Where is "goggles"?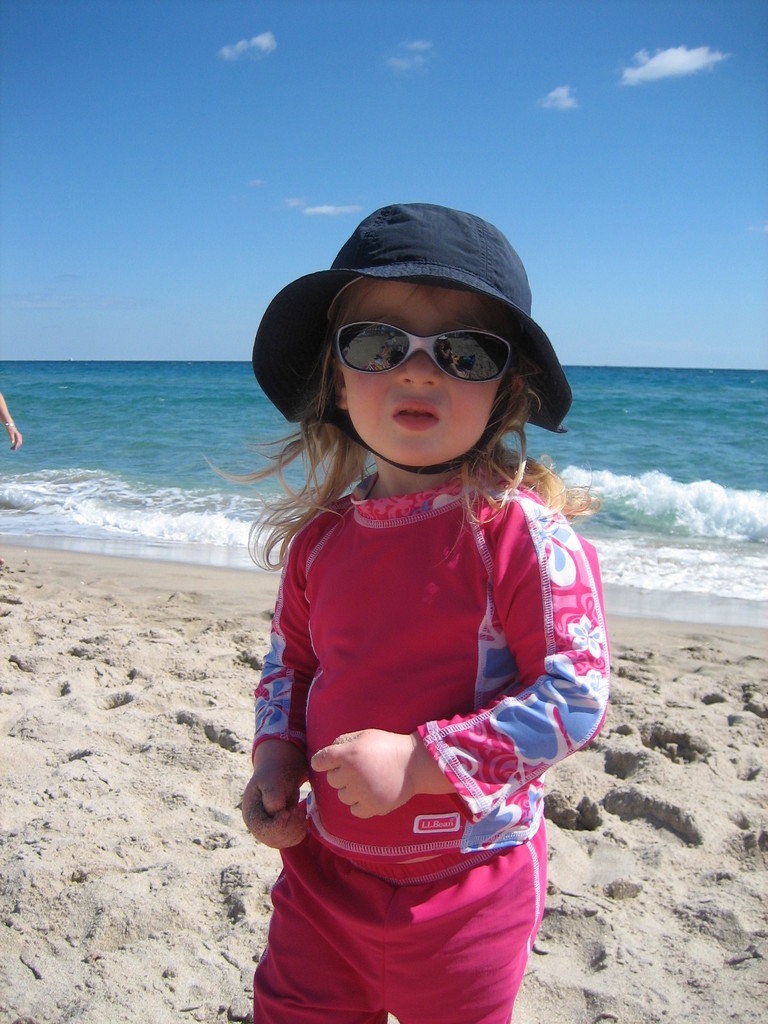
Rect(334, 319, 522, 385).
